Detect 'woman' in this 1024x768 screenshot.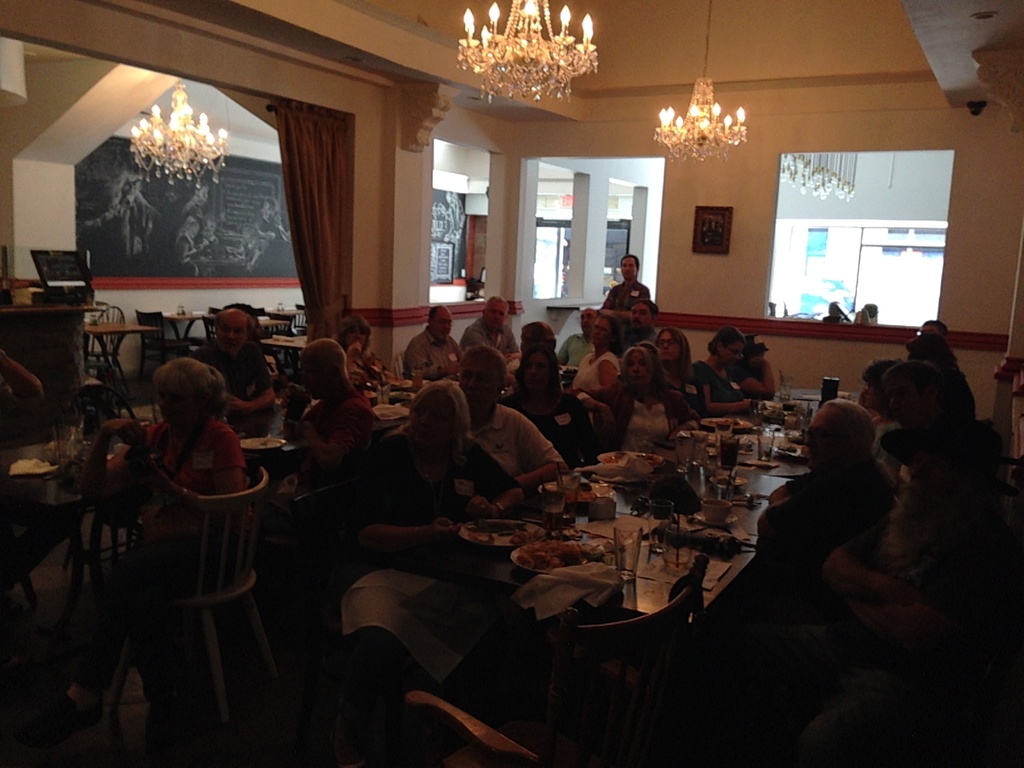
Detection: left=500, top=340, right=596, bottom=465.
